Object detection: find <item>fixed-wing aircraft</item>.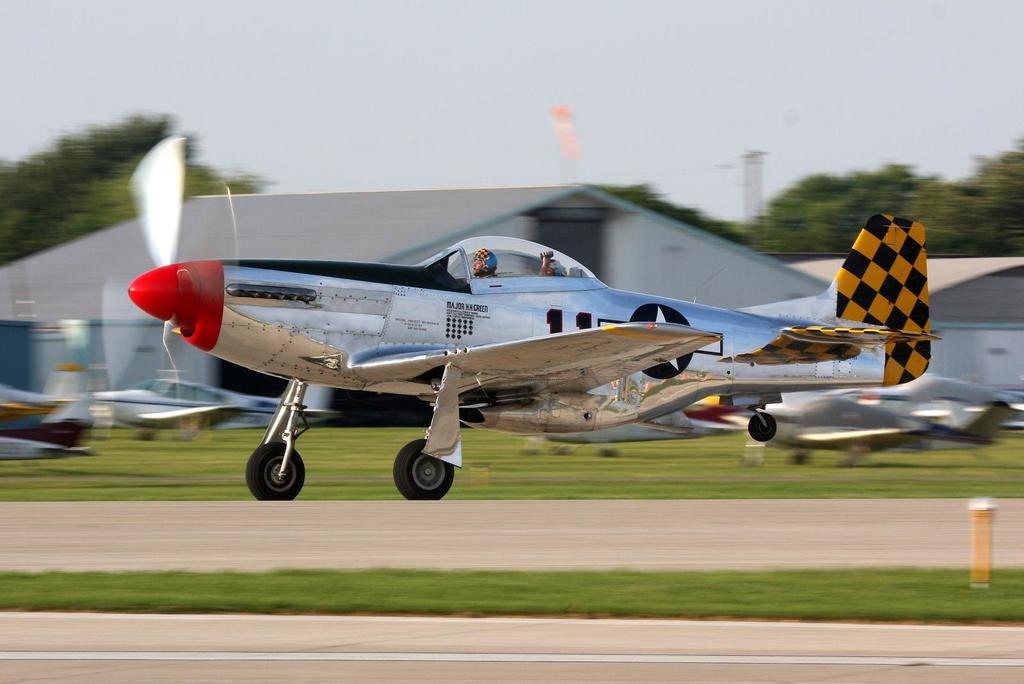
(left=97, top=373, right=326, bottom=430).
